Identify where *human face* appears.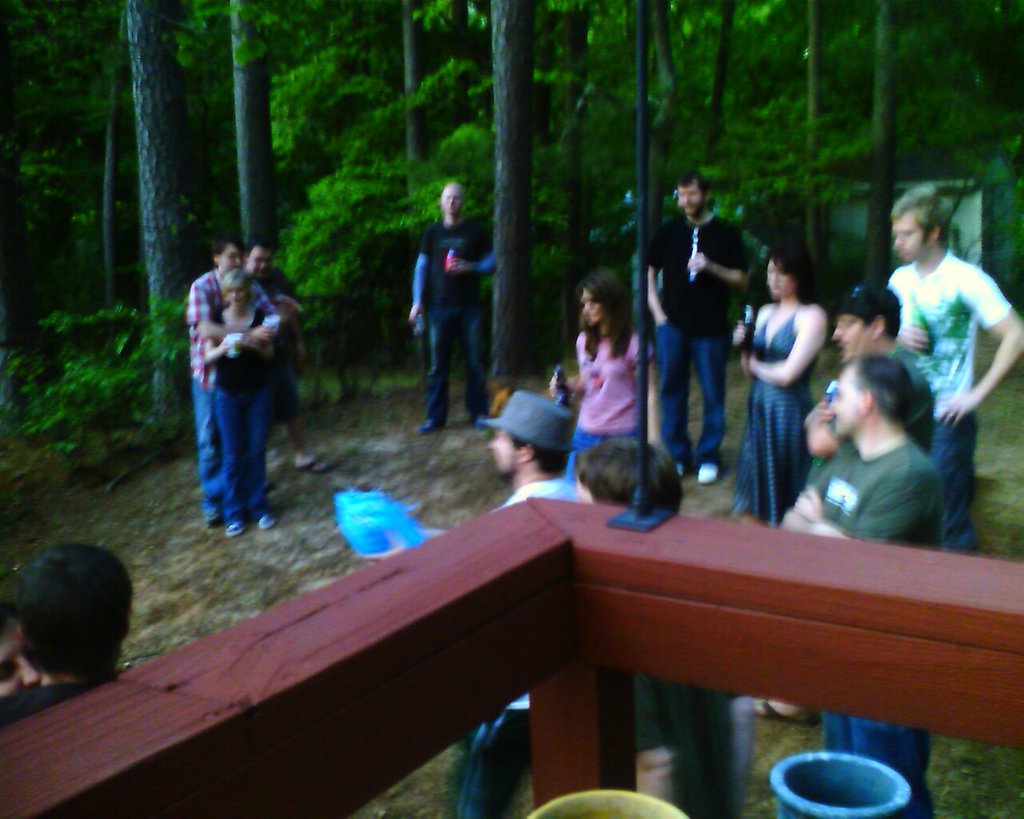
Appears at (left=484, top=435, right=538, bottom=477).
